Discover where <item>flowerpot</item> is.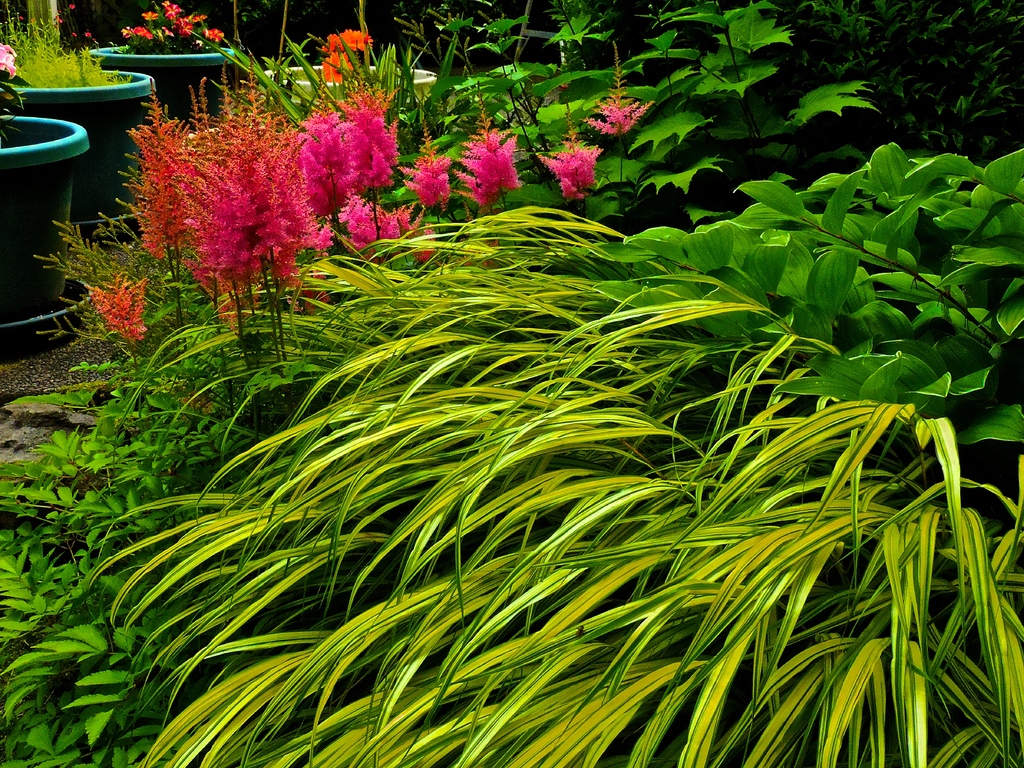
Discovered at 263,61,439,104.
